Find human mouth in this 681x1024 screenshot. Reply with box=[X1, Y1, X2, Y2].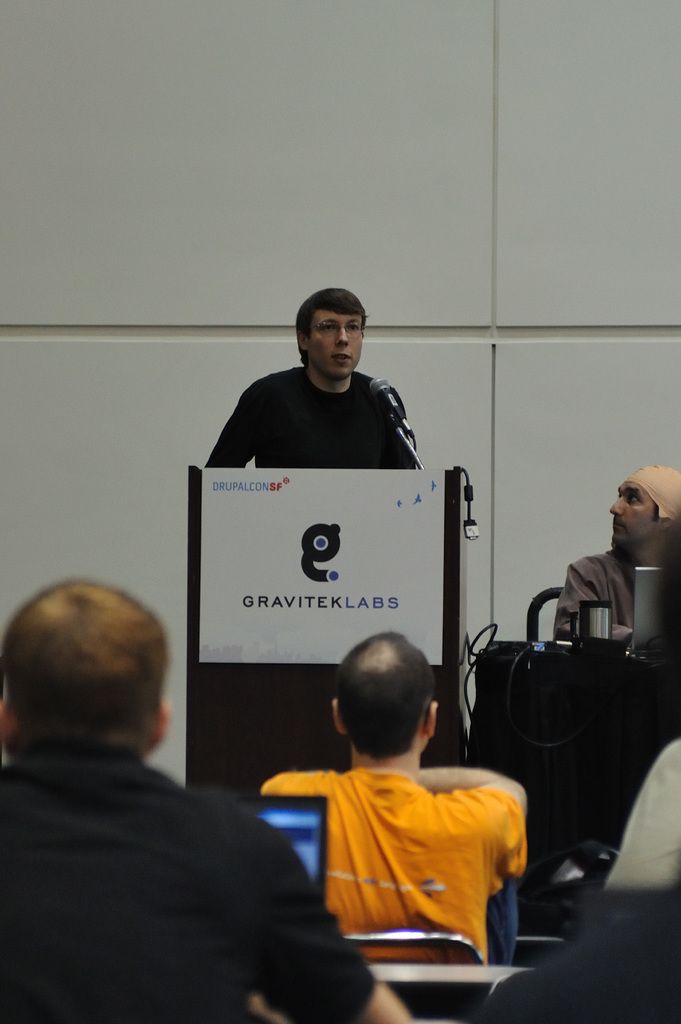
box=[332, 354, 349, 359].
